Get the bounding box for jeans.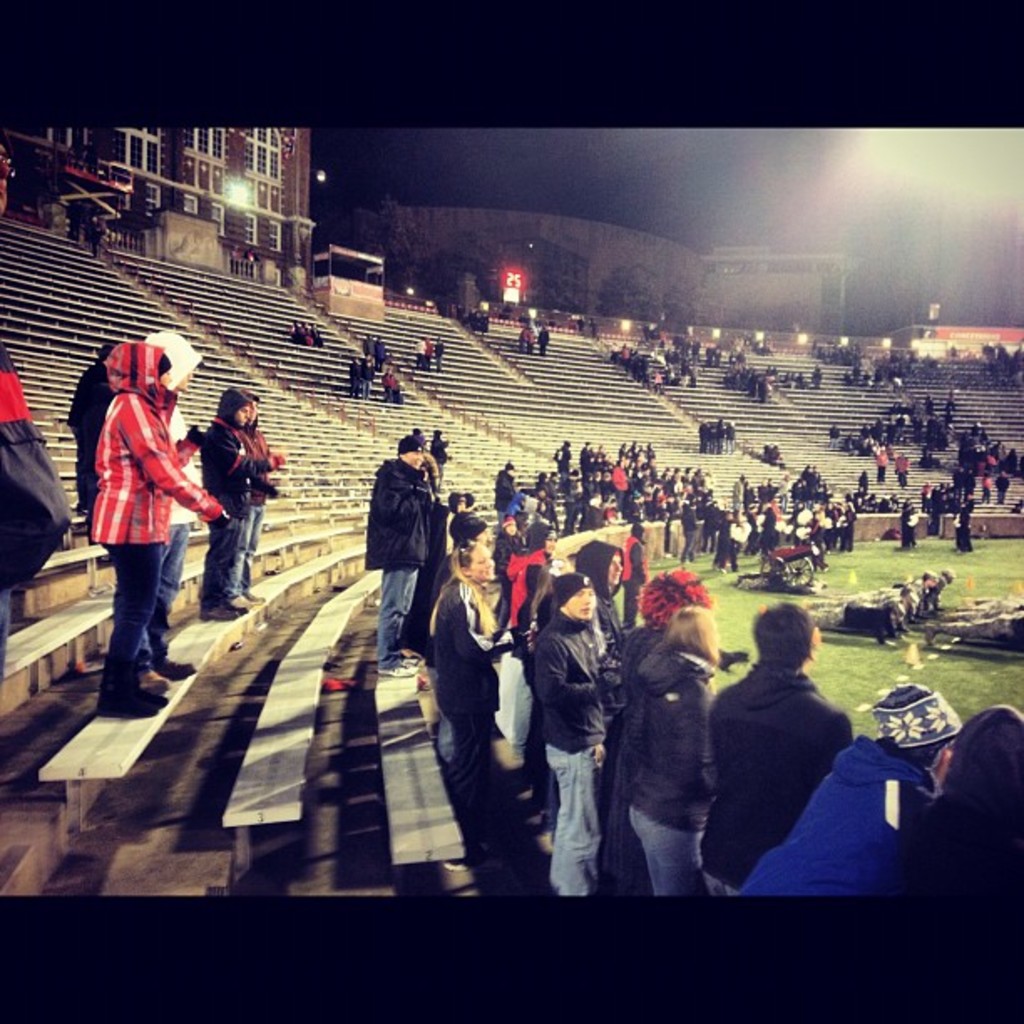
x1=955 y1=525 x2=980 y2=550.
